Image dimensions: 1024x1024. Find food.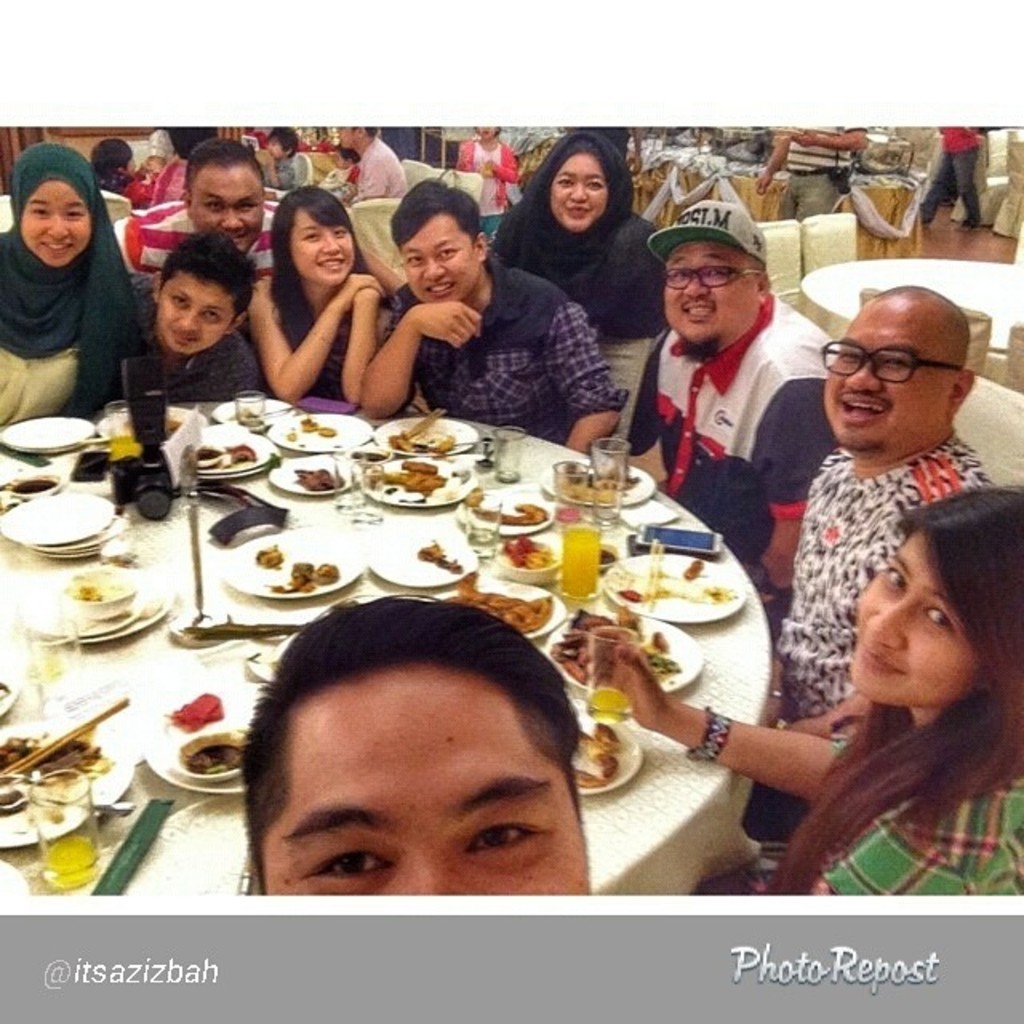
locate(248, 544, 277, 566).
